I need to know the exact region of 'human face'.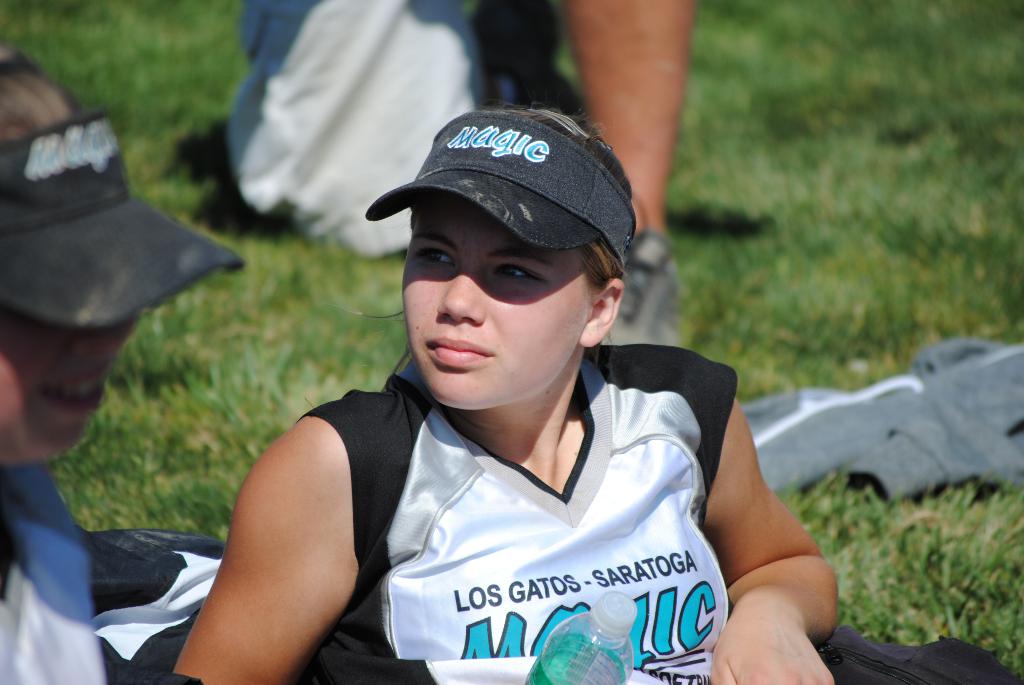
Region: detection(398, 194, 596, 414).
